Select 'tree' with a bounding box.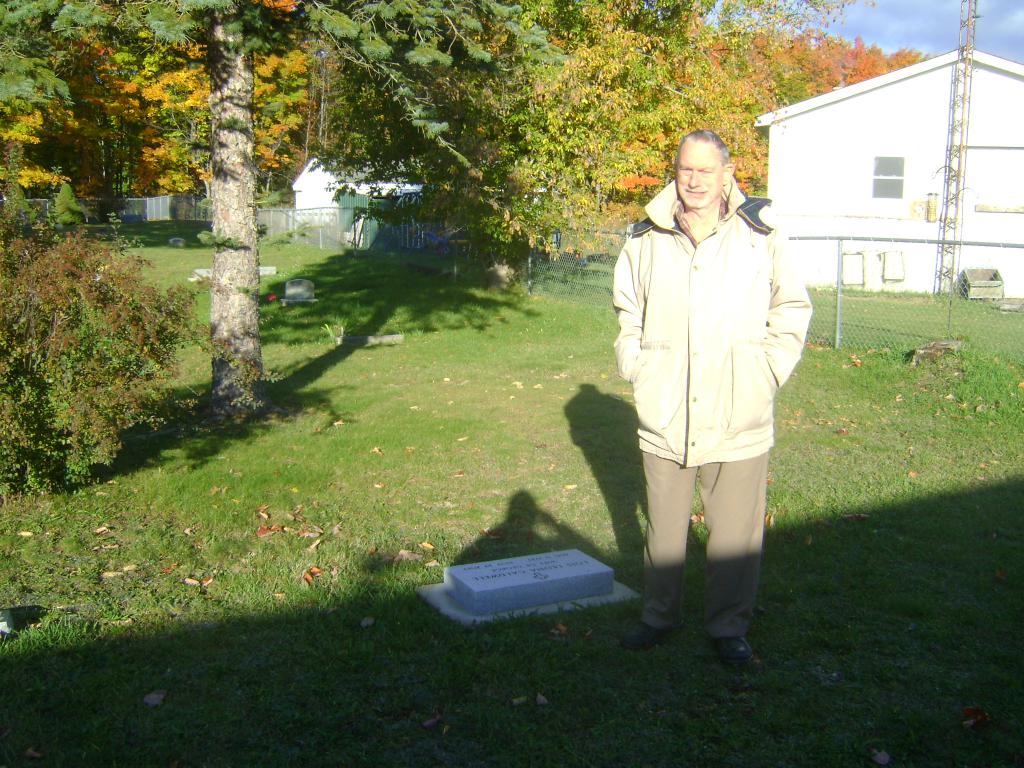
314,0,876,284.
